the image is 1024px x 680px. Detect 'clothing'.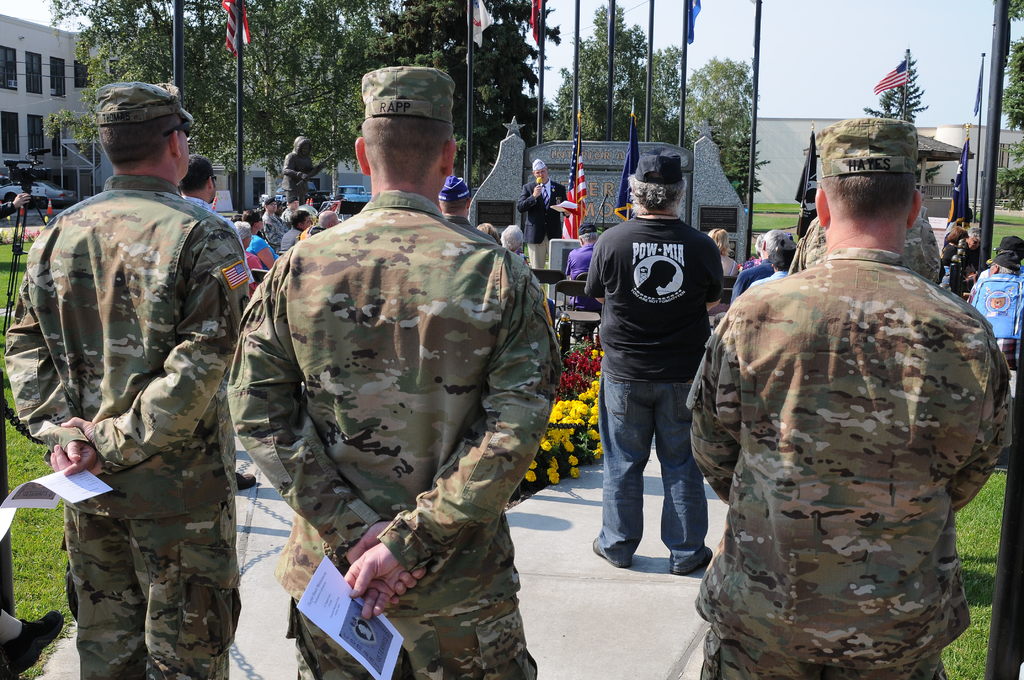
Detection: crop(282, 136, 315, 195).
